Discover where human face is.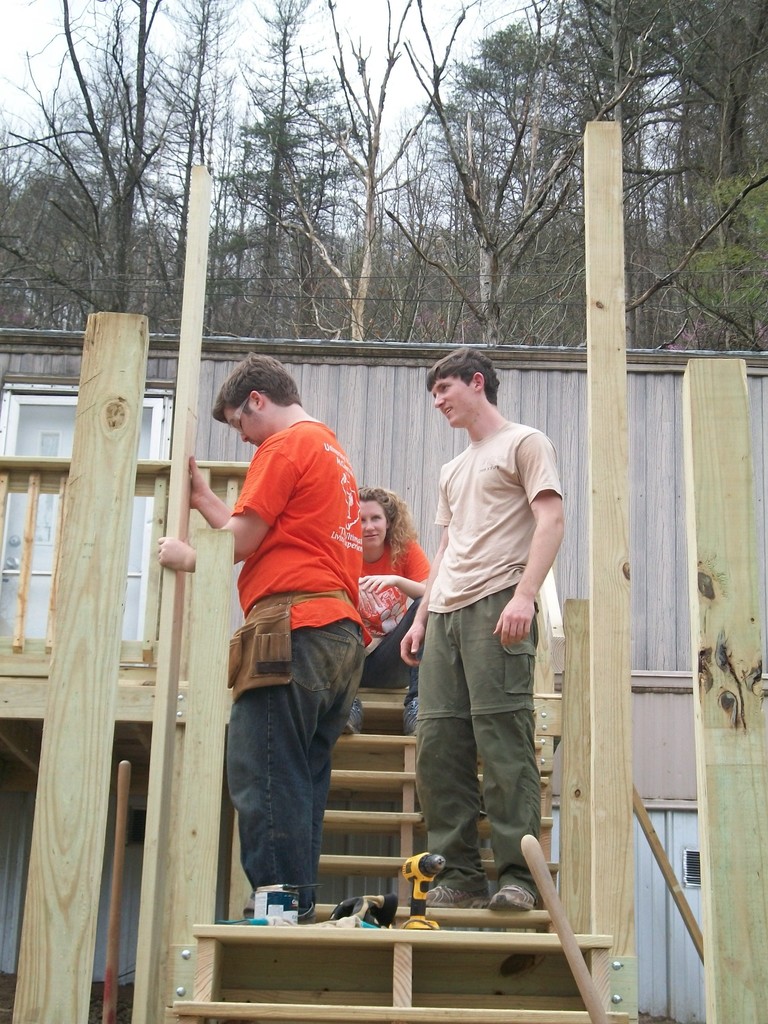
Discovered at [left=358, top=497, right=384, bottom=548].
